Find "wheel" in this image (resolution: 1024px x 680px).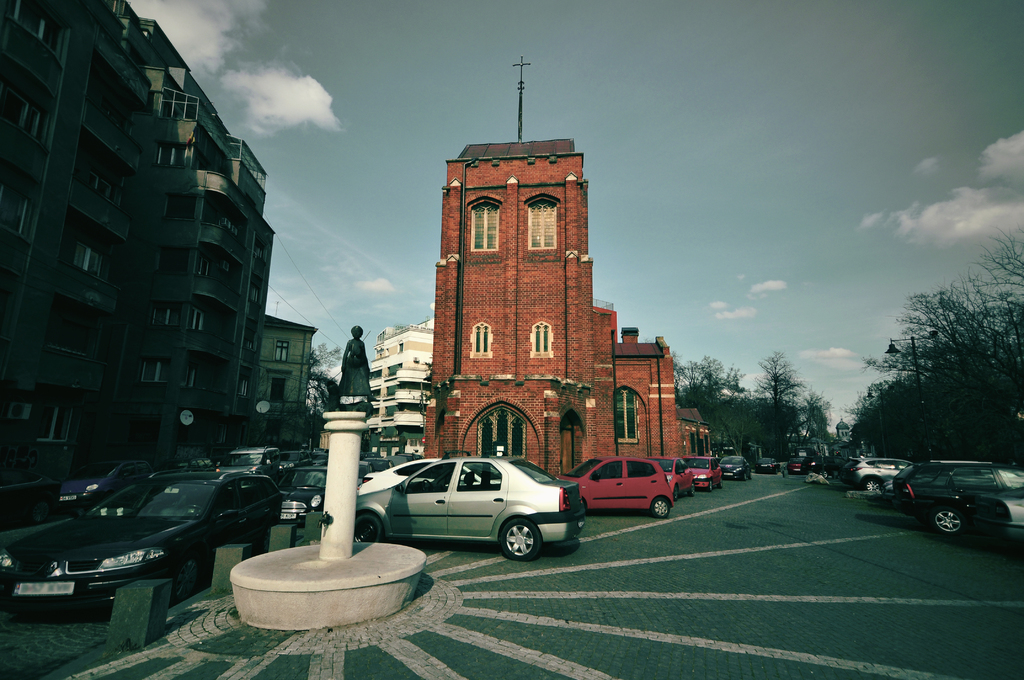
[932,509,964,533].
